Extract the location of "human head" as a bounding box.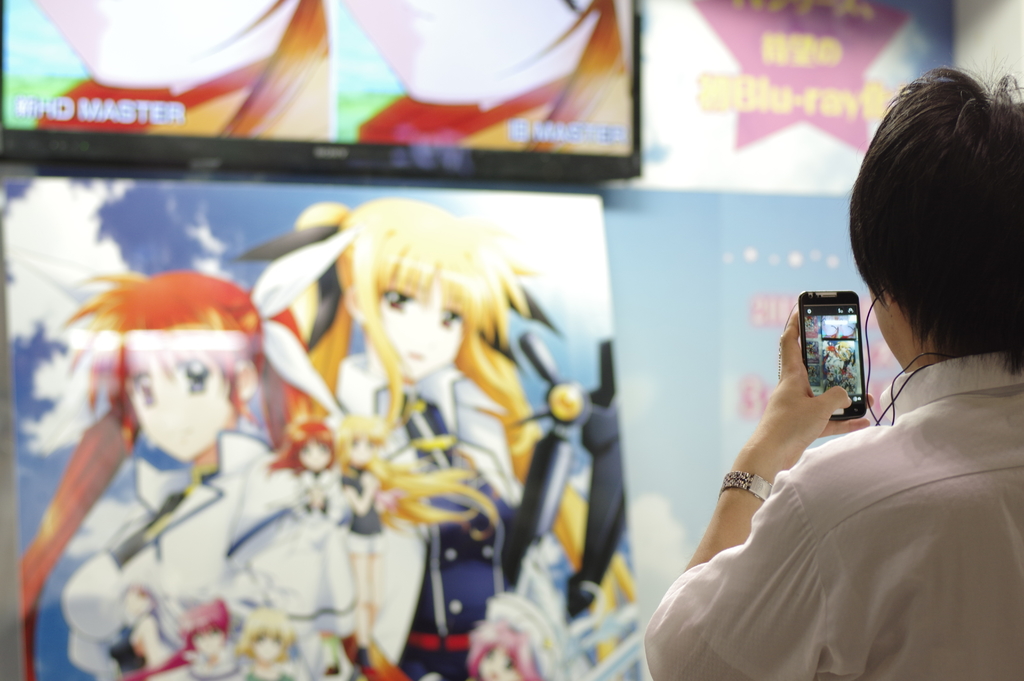
{"left": 859, "top": 58, "right": 1016, "bottom": 413}.
